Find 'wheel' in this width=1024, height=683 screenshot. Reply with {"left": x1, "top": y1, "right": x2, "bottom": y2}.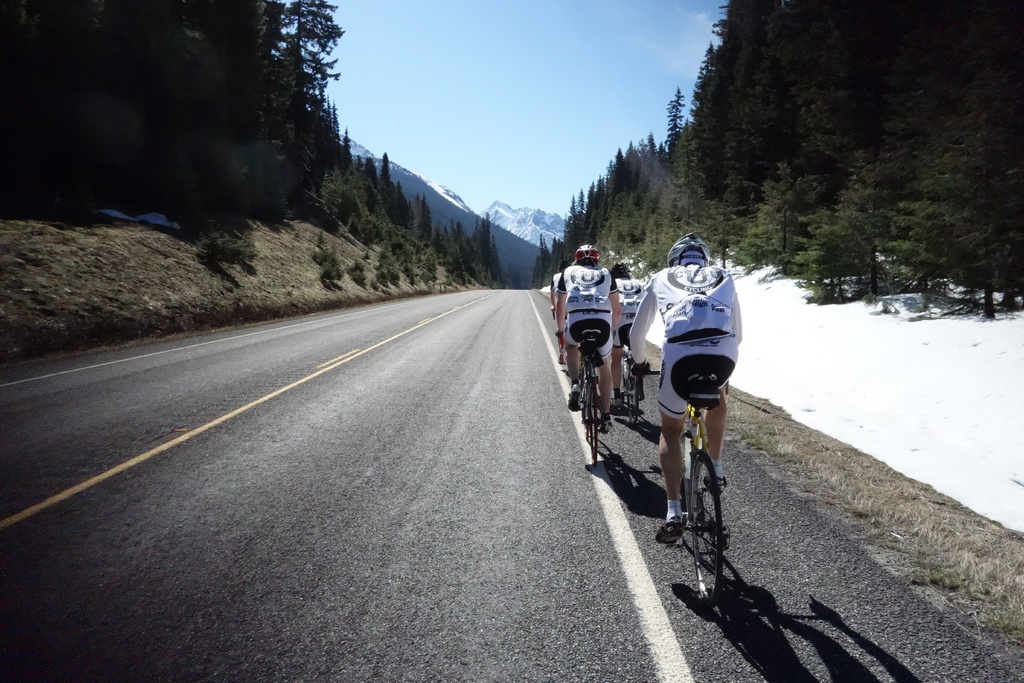
{"left": 575, "top": 363, "right": 604, "bottom": 470}.
